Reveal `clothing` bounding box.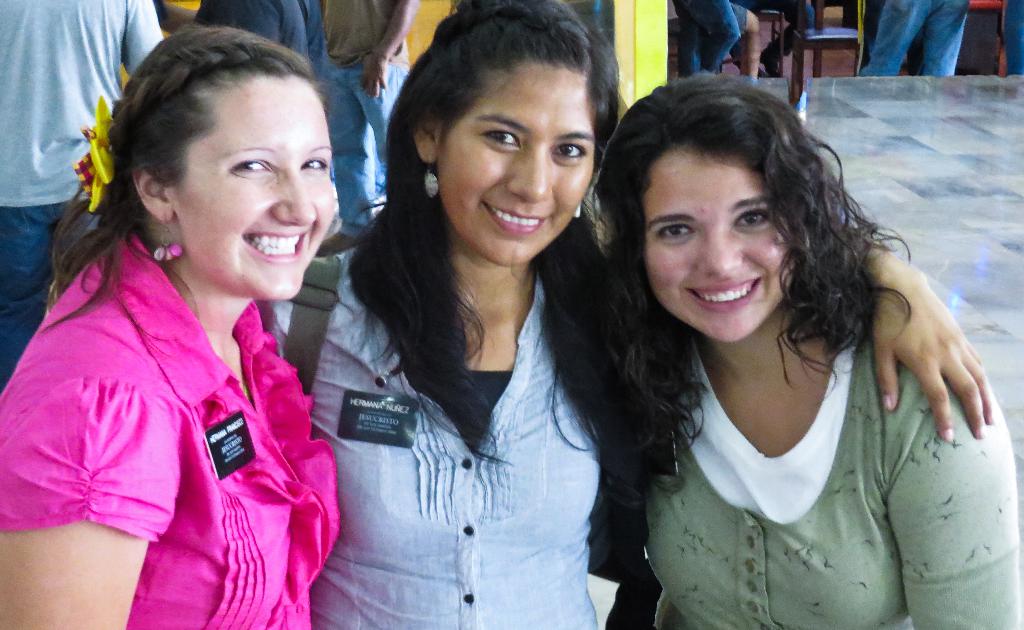
Revealed: locate(731, 0, 744, 31).
